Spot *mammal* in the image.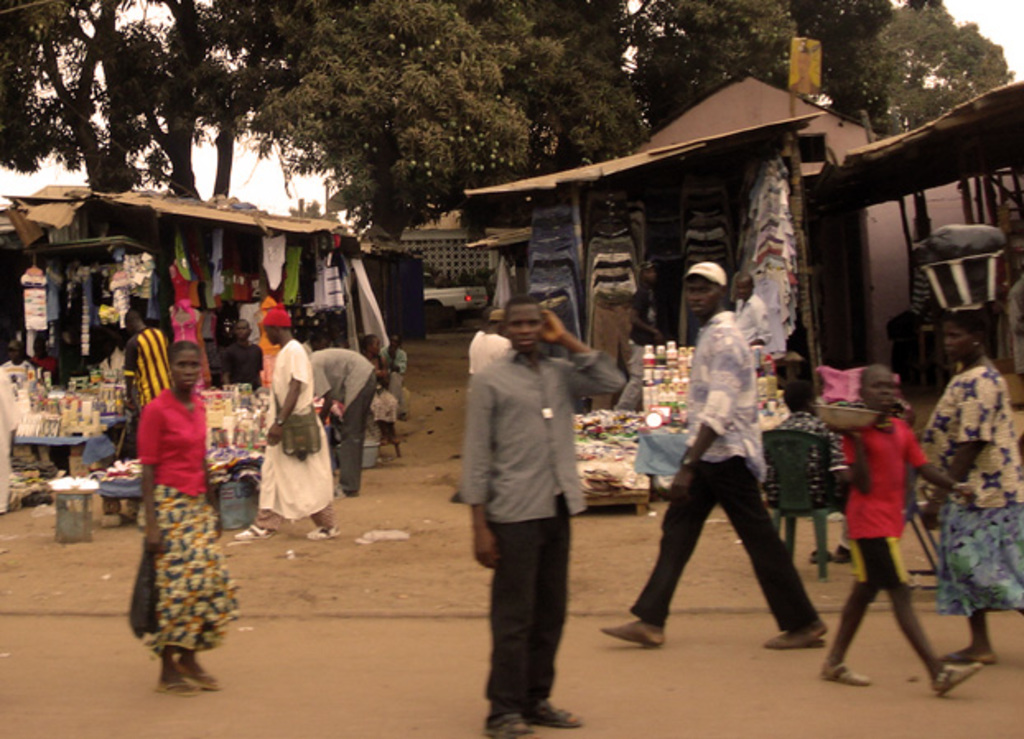
*mammal* found at pyautogui.locateOnScreen(920, 306, 1022, 663).
